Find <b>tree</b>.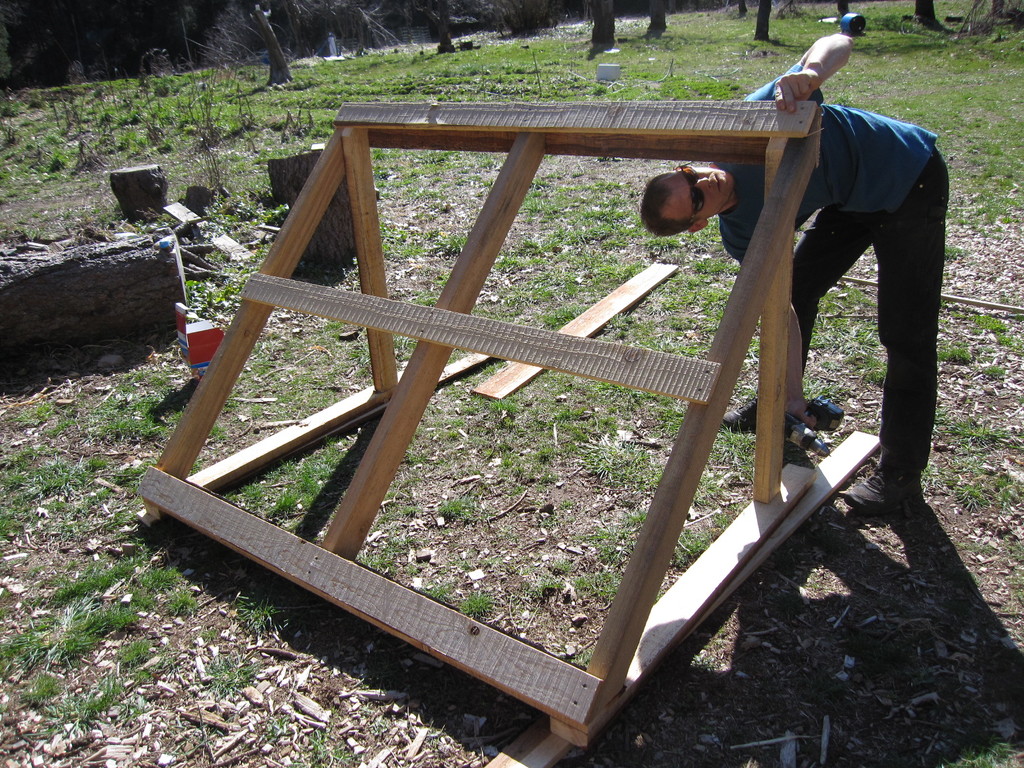
detection(752, 0, 778, 41).
